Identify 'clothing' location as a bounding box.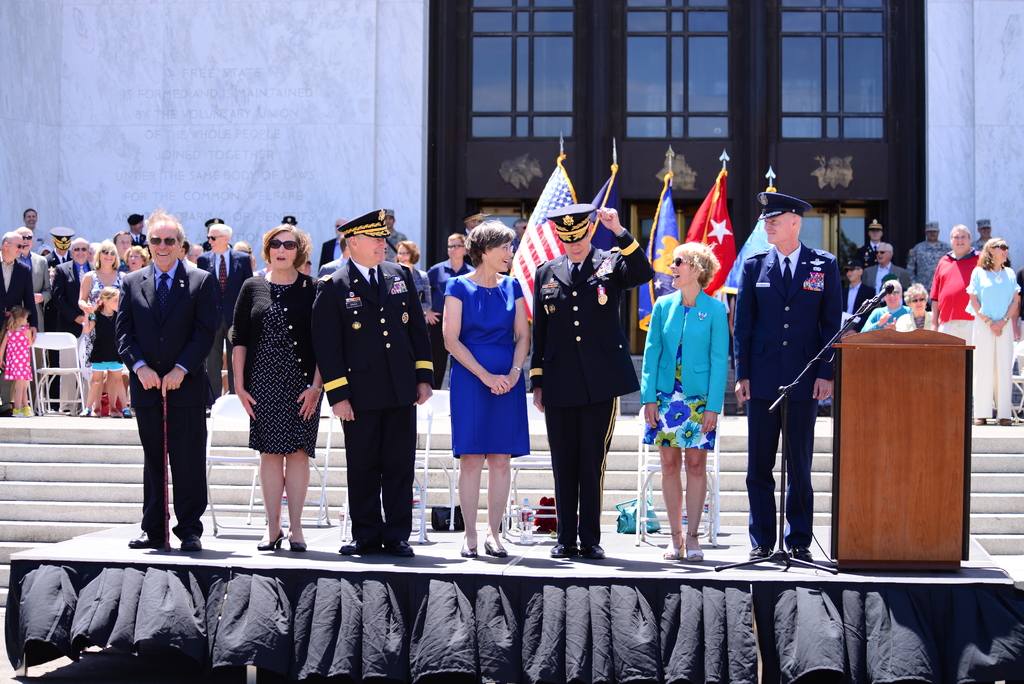
BBox(445, 275, 529, 460).
